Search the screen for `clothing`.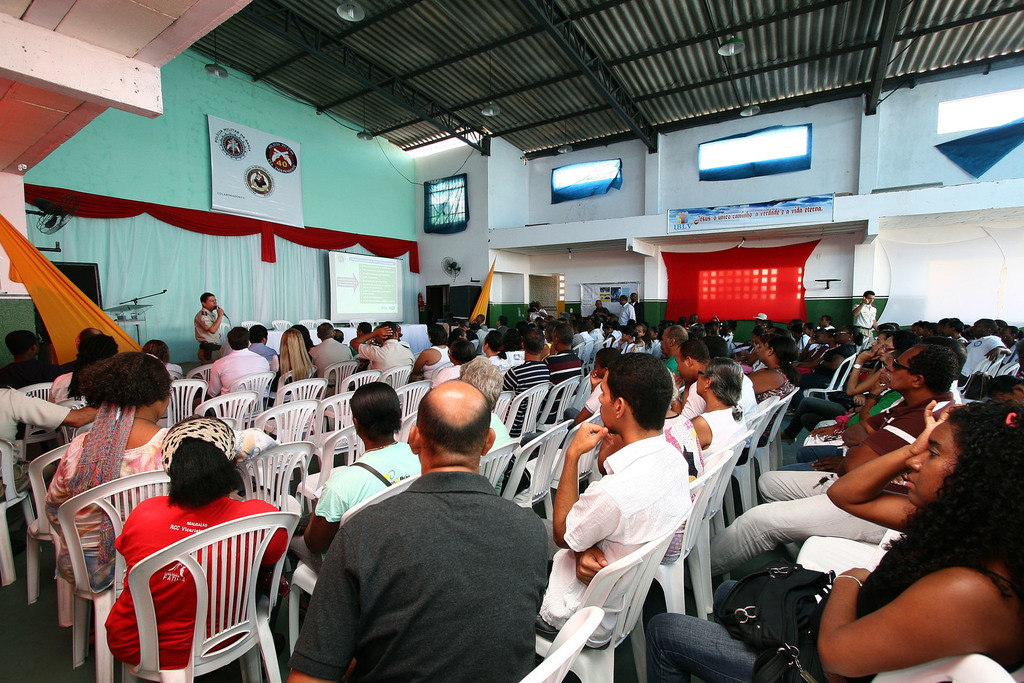
Found at (x1=314, y1=369, x2=570, y2=682).
